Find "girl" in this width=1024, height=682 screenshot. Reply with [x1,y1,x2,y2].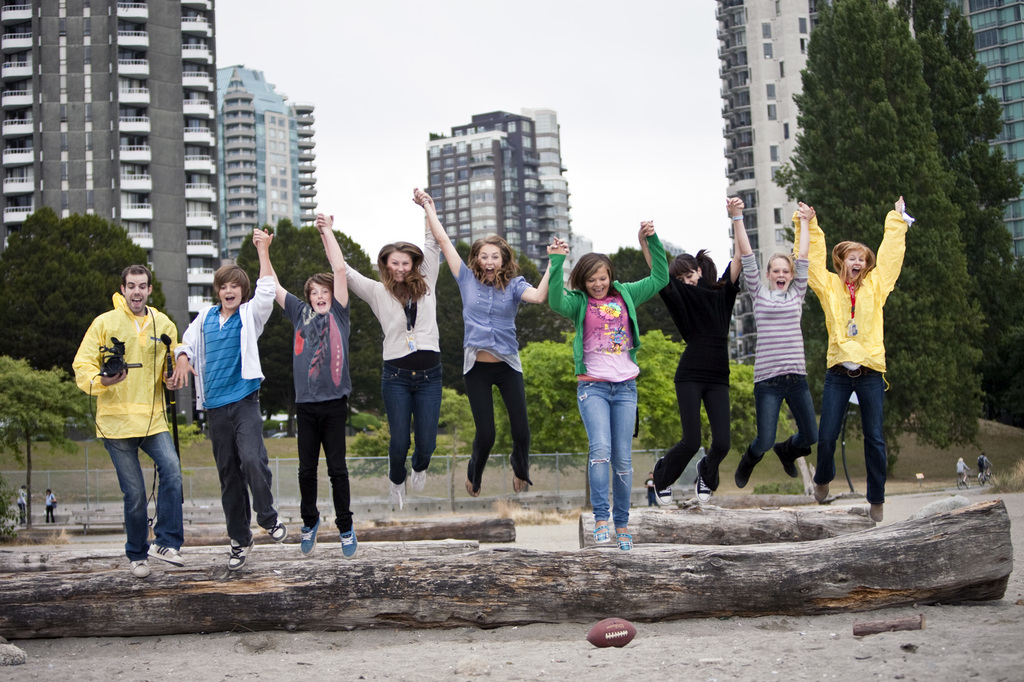
[420,185,562,498].
